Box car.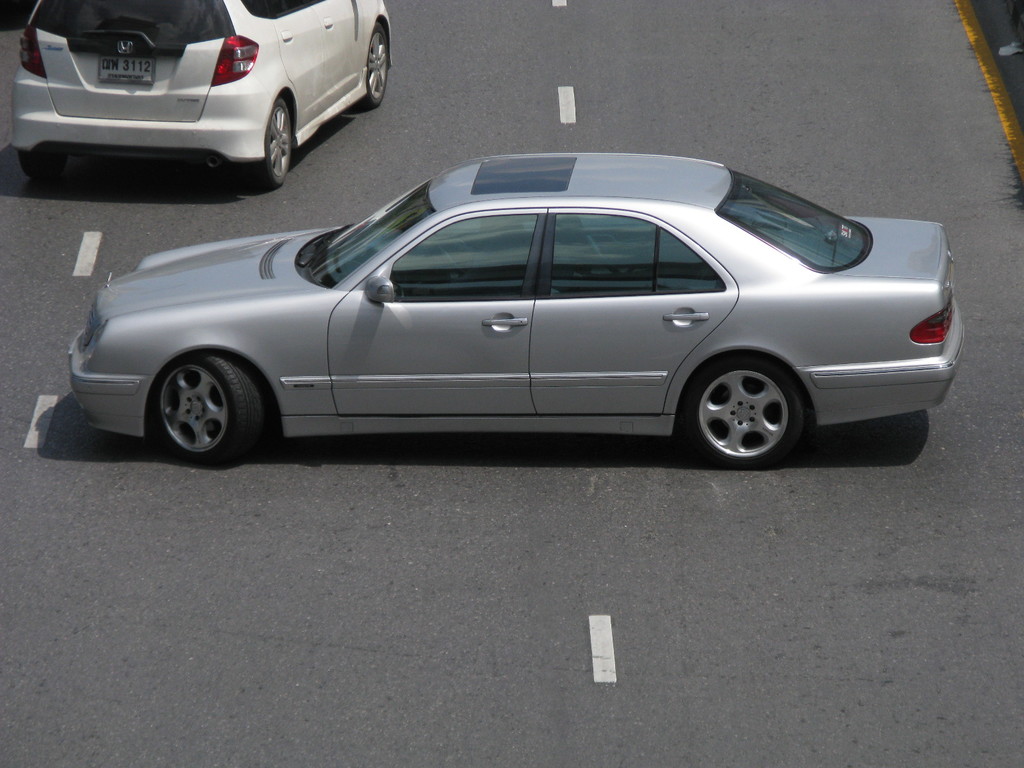
bbox=(0, 0, 399, 199).
